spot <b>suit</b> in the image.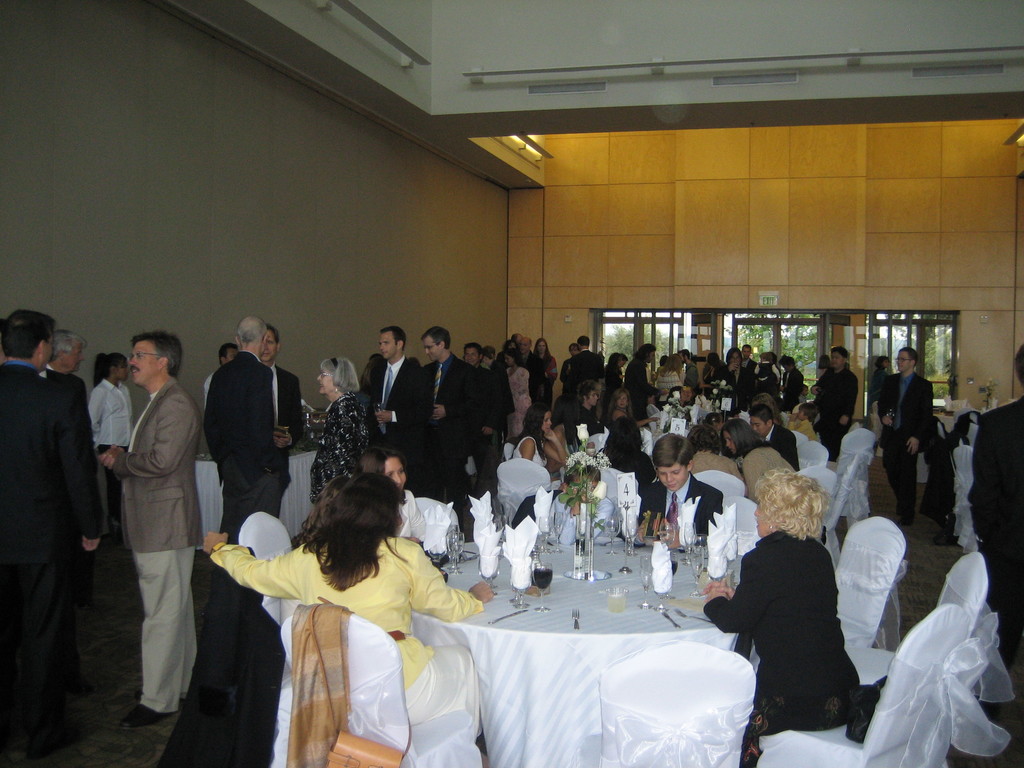
<b>suit</b> found at x1=266 y1=362 x2=303 y2=502.
